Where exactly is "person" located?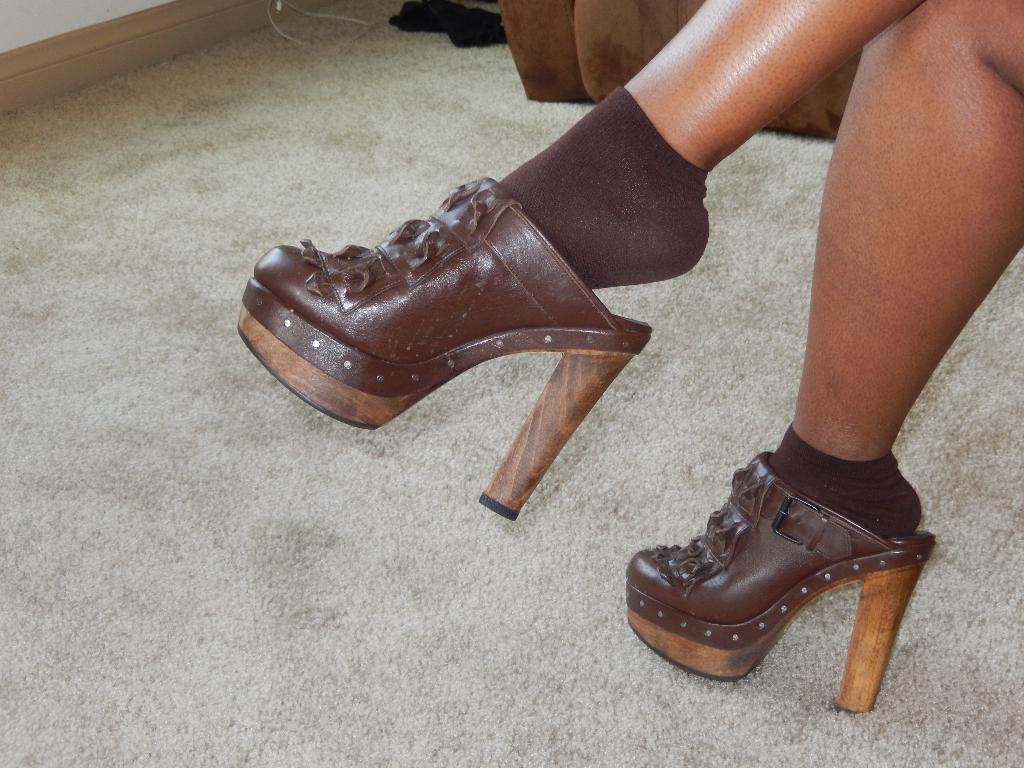
Its bounding box is bbox=(238, 0, 1023, 708).
